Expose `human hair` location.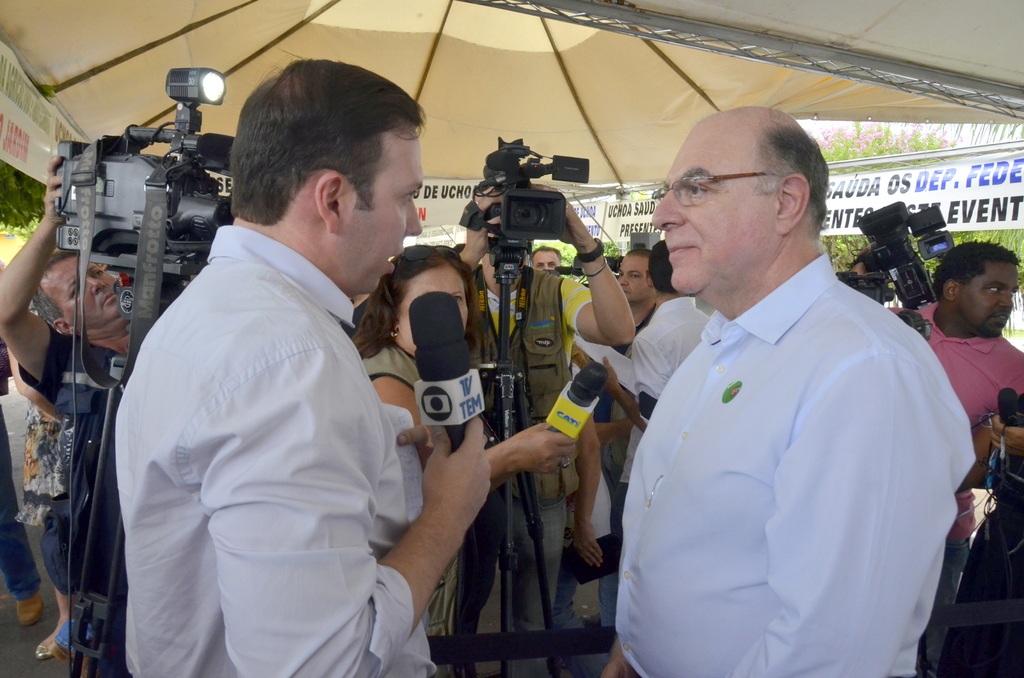
Exposed at 212:52:416:236.
